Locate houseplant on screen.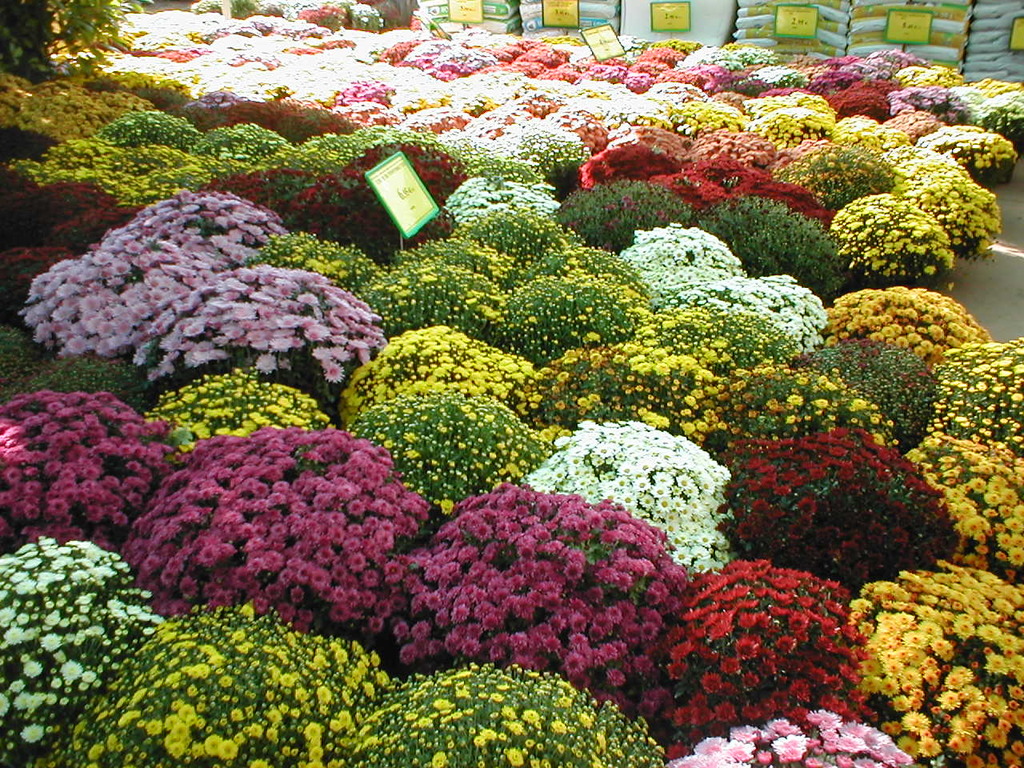
On screen at 175:414:447:610.
